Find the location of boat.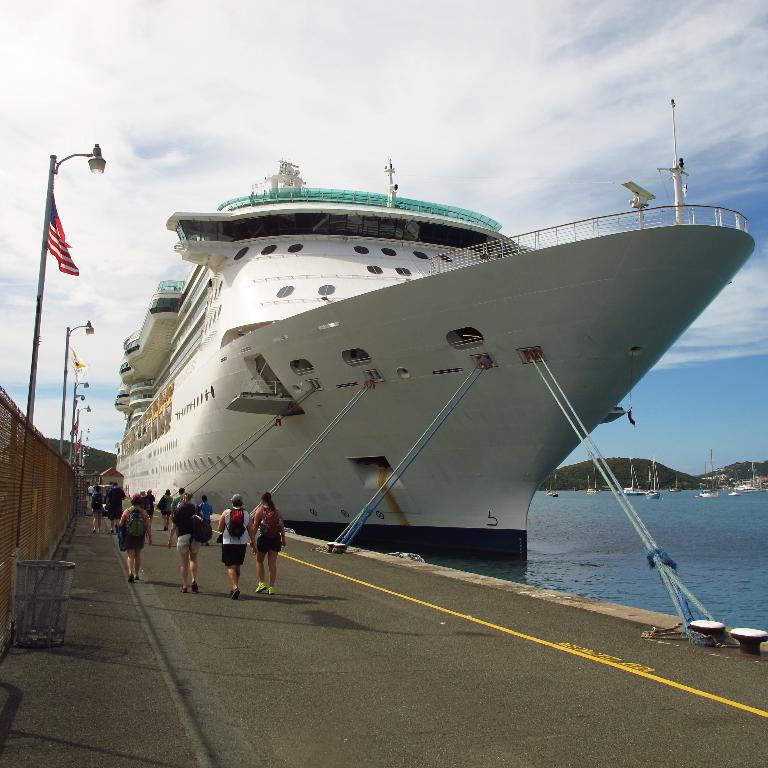
Location: {"x1": 622, "y1": 452, "x2": 638, "y2": 492}.
